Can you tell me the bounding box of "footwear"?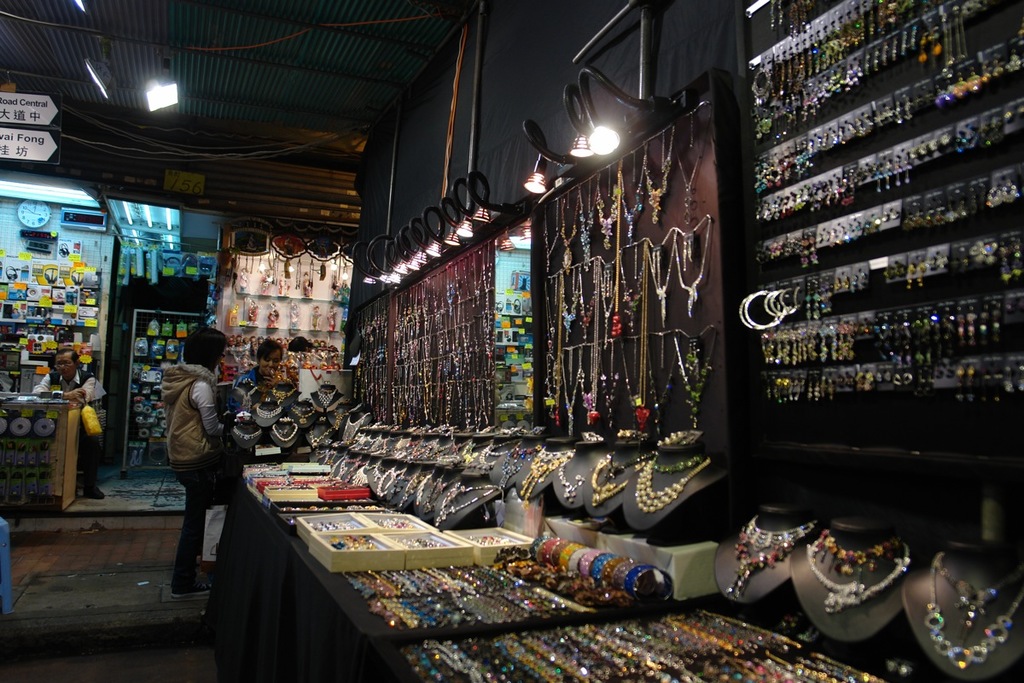
rect(169, 575, 208, 601).
